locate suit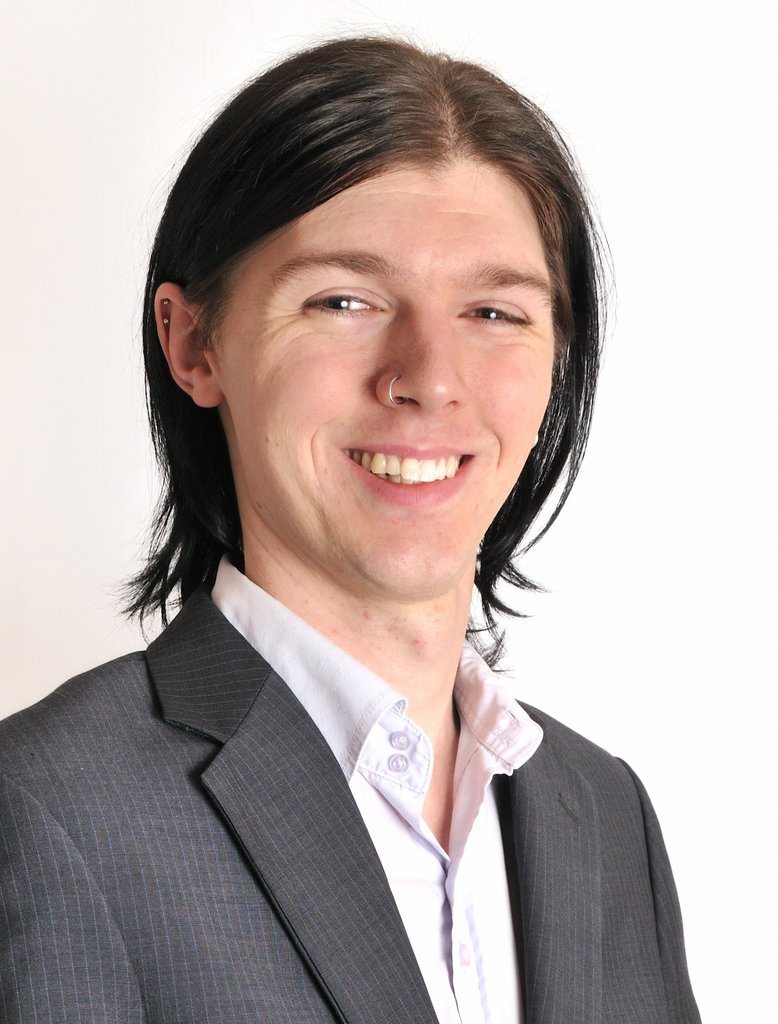
0/552/682/1006
